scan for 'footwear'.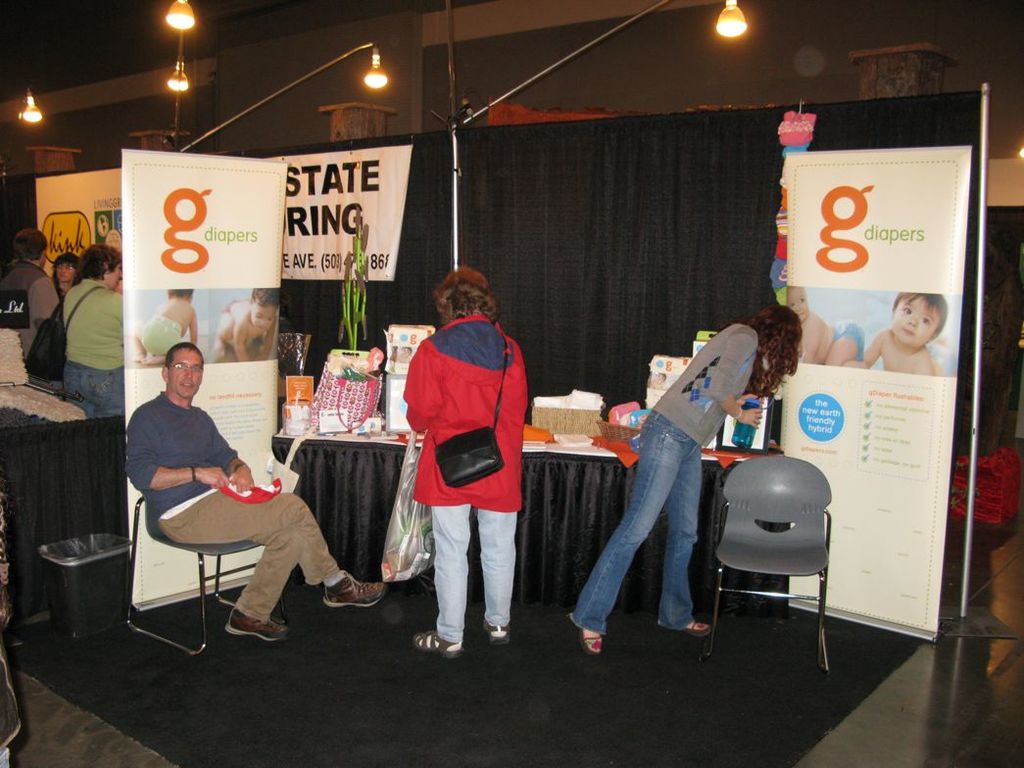
Scan result: [418,626,464,651].
